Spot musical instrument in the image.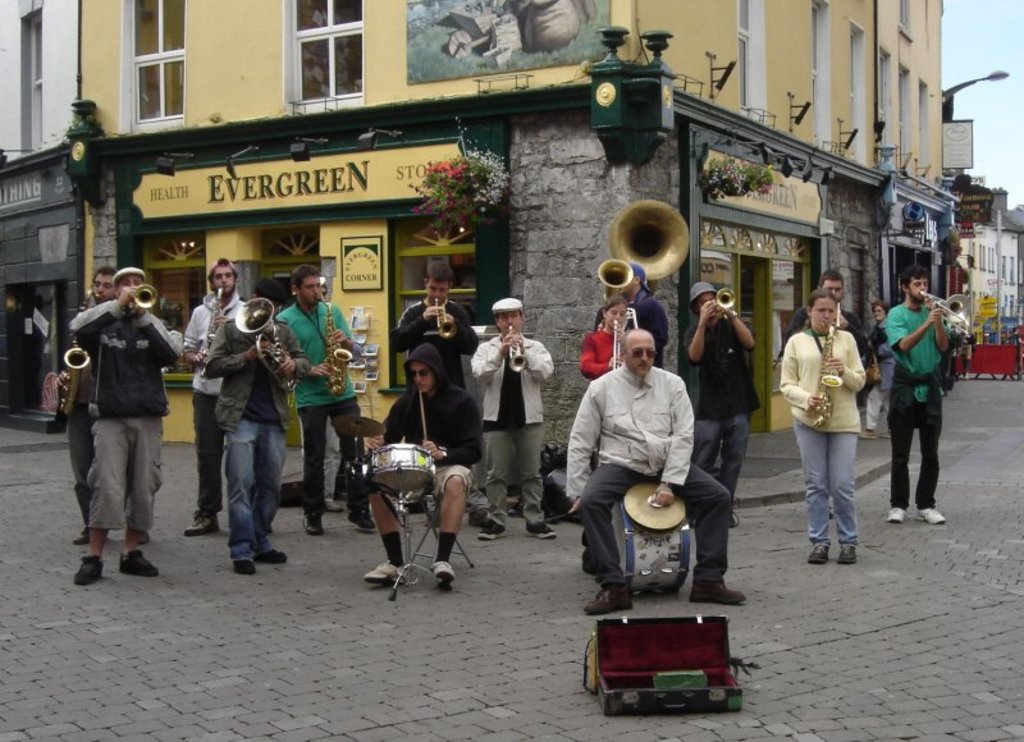
musical instrument found at l=374, t=453, r=429, b=503.
